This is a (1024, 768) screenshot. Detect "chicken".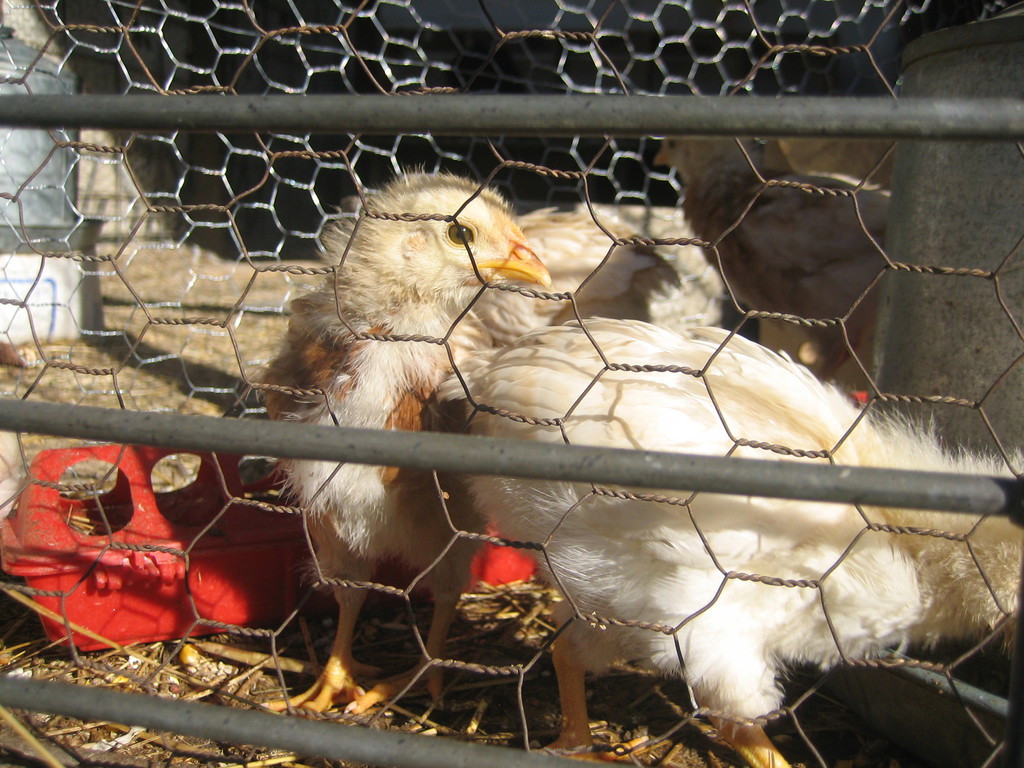
256,187,612,695.
